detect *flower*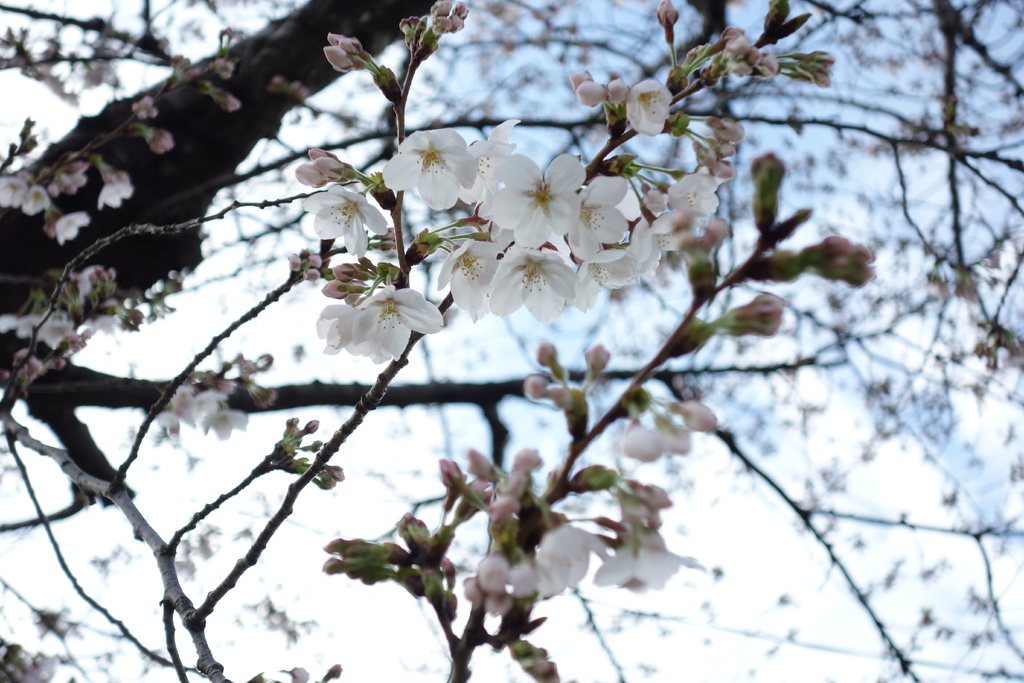
l=202, t=412, r=250, b=441
